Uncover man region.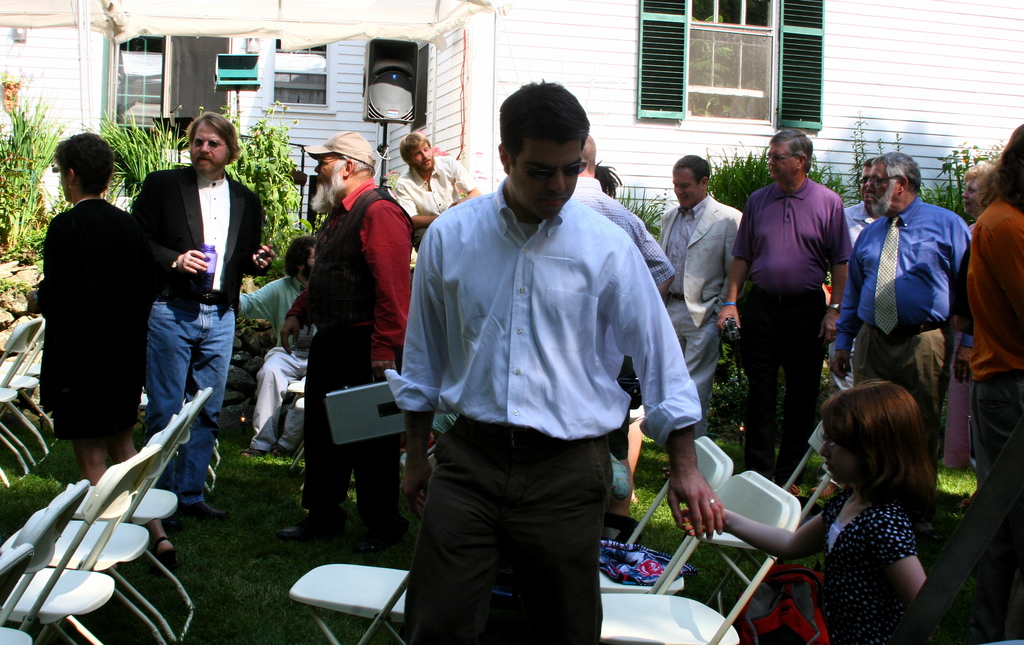
Uncovered: x1=716 y1=129 x2=855 y2=482.
